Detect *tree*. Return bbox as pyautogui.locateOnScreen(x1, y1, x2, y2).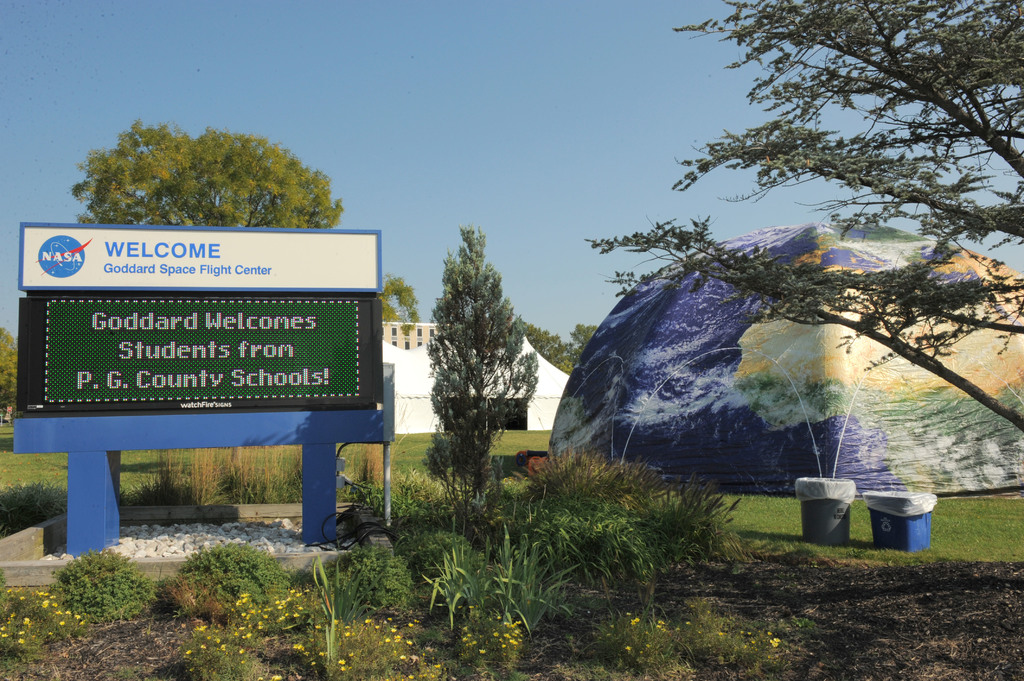
pyautogui.locateOnScreen(376, 269, 423, 340).
